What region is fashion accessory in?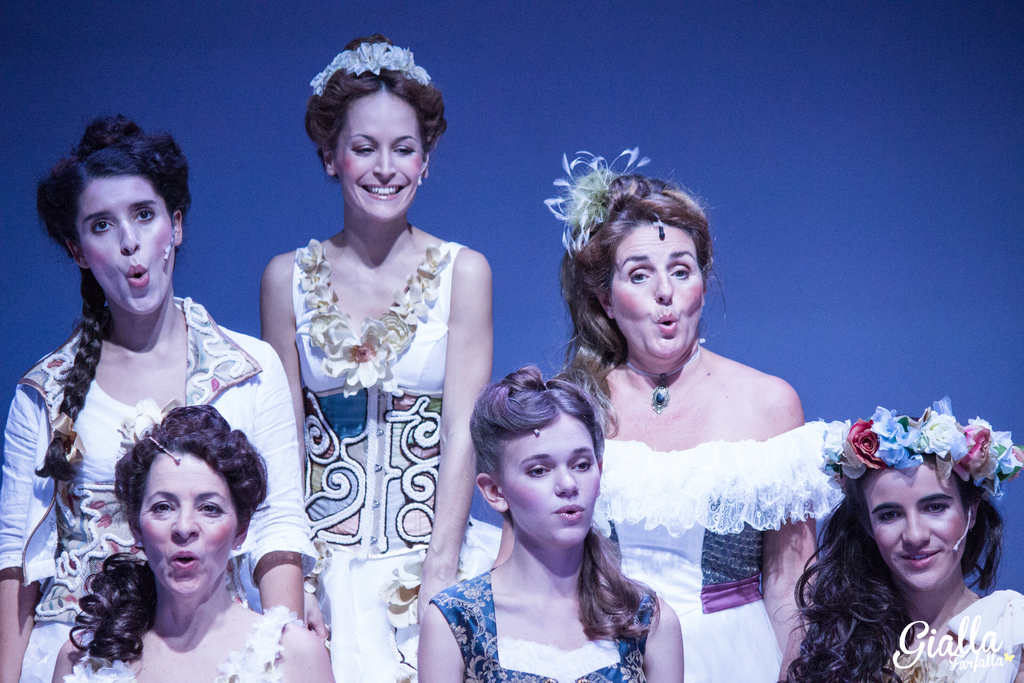
<bbox>534, 431, 538, 437</bbox>.
